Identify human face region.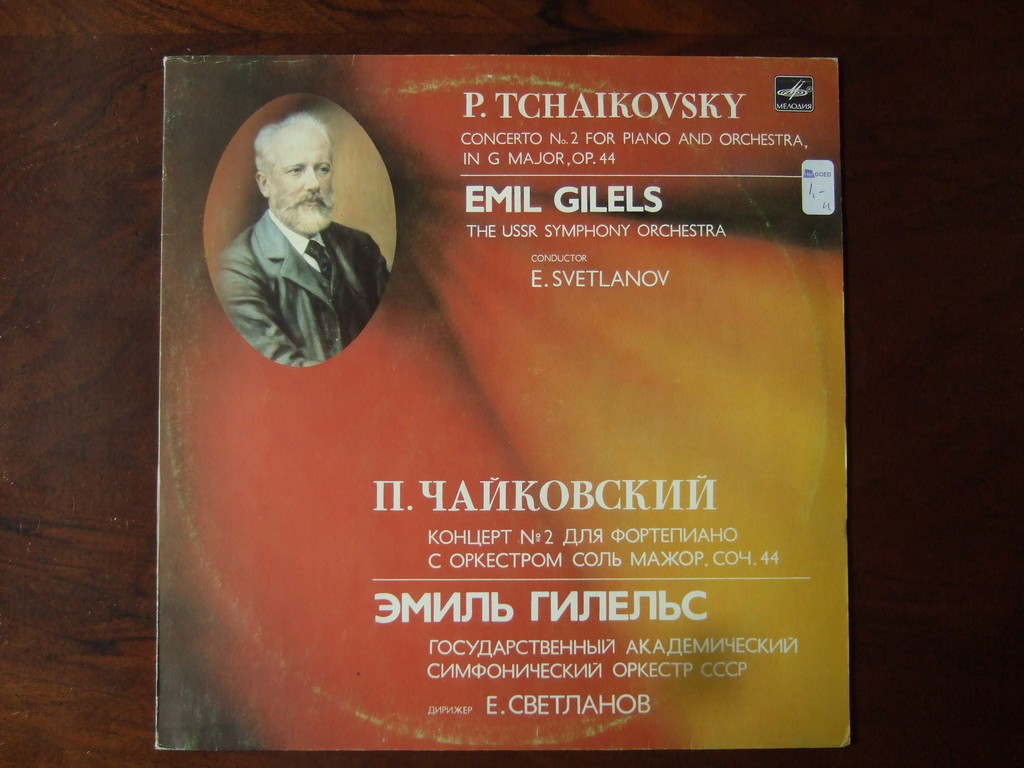
Region: 269:120:335:232.
